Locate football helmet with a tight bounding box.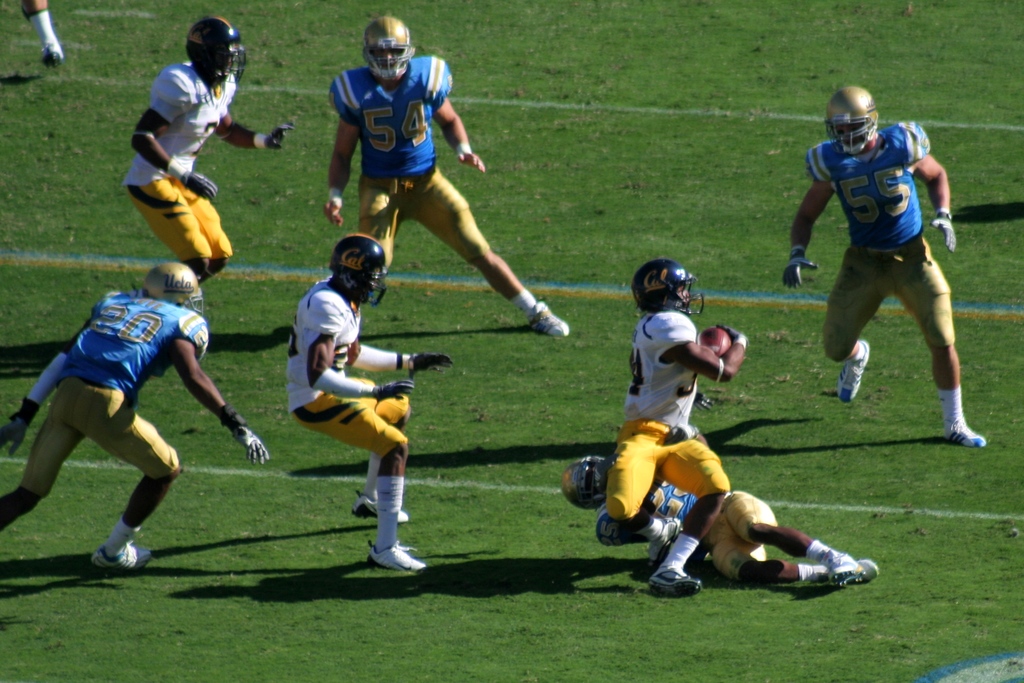
left=182, top=15, right=245, bottom=86.
